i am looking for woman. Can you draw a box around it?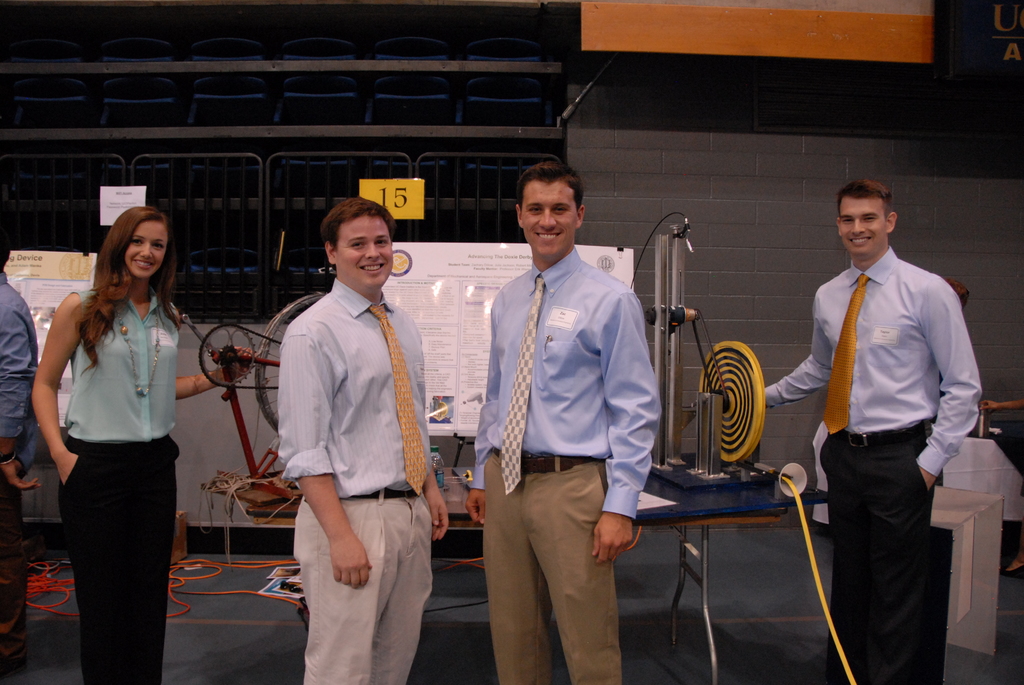
Sure, the bounding box is pyautogui.locateOnScreen(28, 189, 202, 681).
